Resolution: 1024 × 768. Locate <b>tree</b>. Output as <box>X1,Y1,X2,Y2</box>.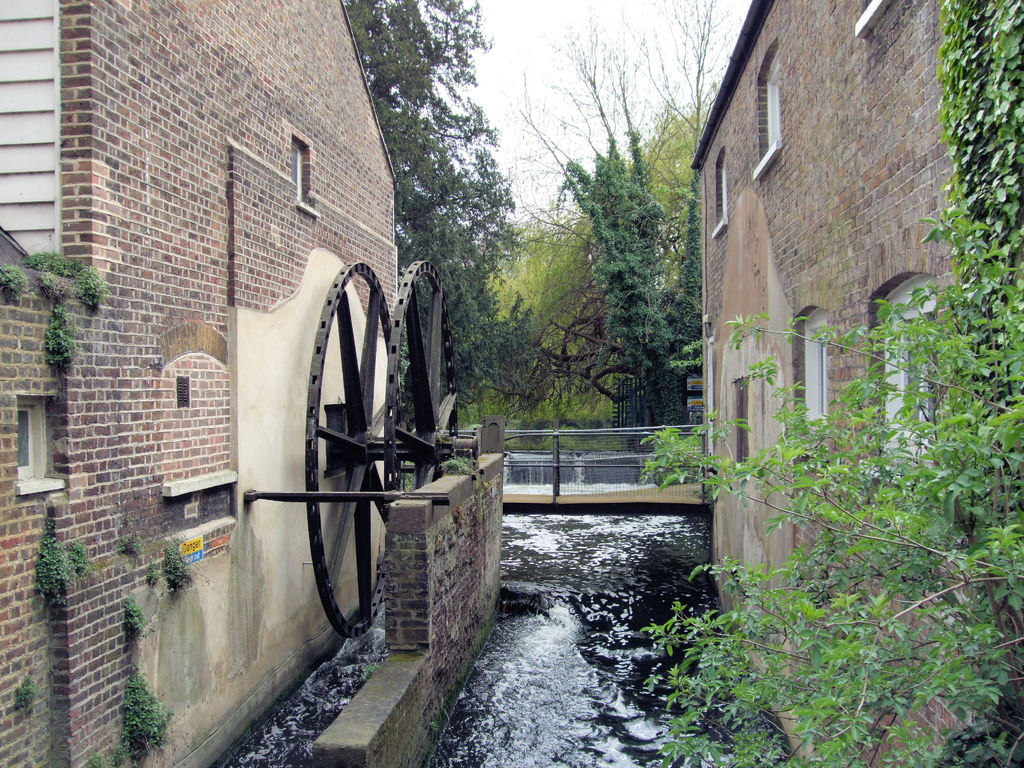
<box>346,0,547,408</box>.
